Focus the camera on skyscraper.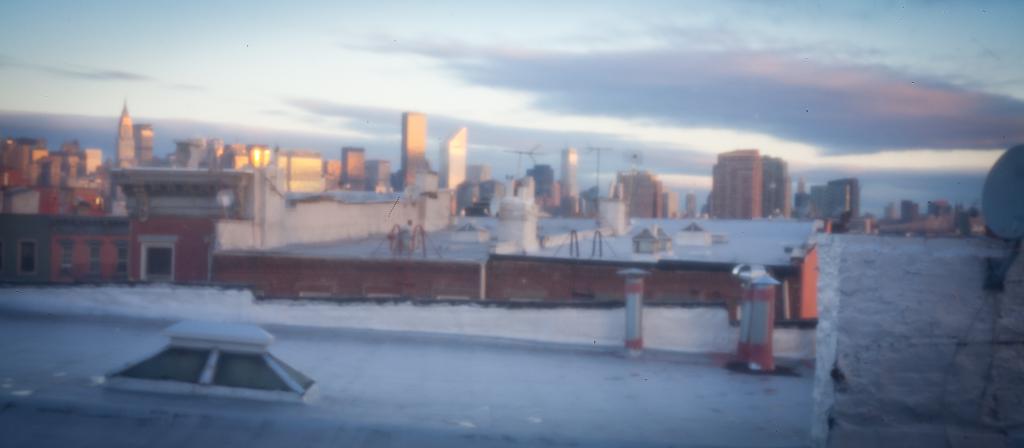
Focus region: bbox=(744, 147, 795, 228).
